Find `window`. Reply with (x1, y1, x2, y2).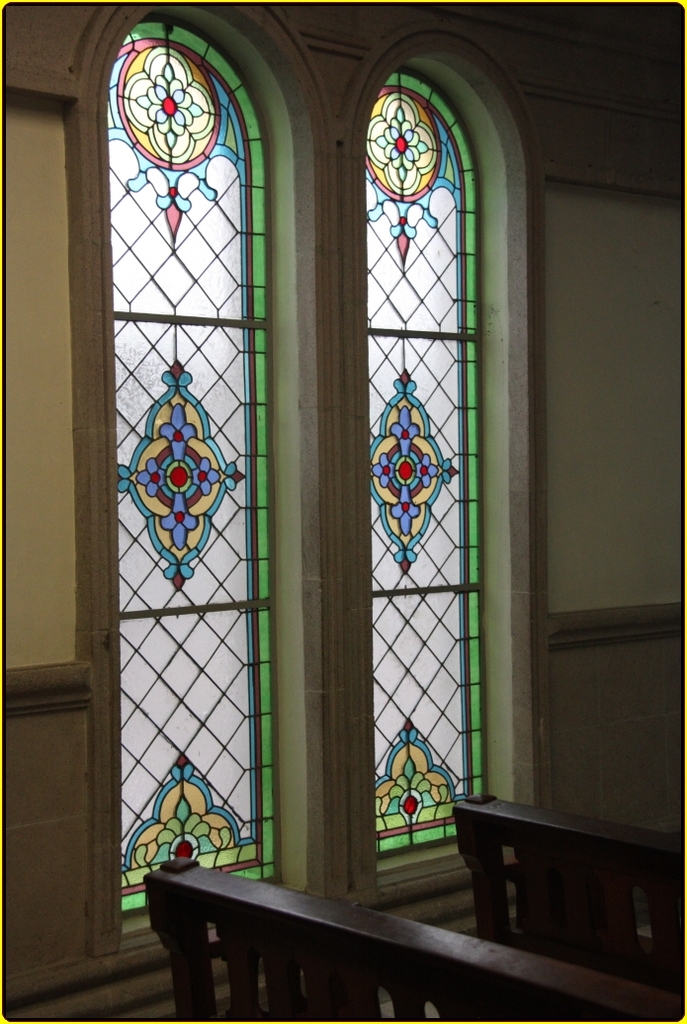
(112, 19, 265, 915).
